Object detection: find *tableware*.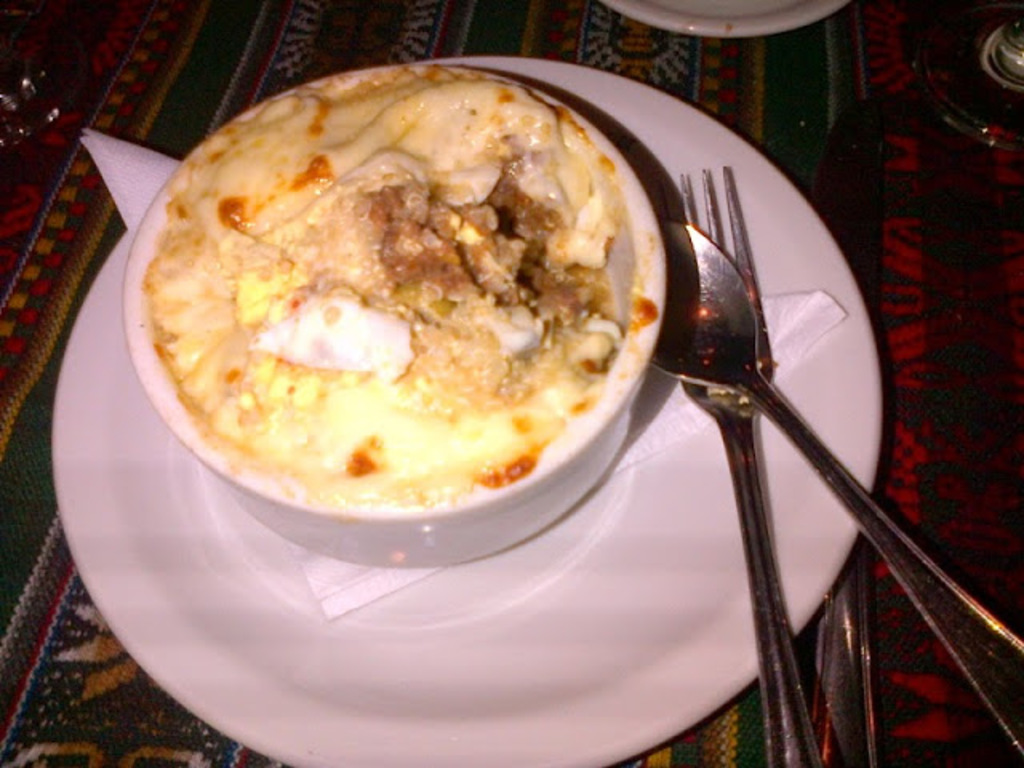
BBox(605, 0, 845, 35).
